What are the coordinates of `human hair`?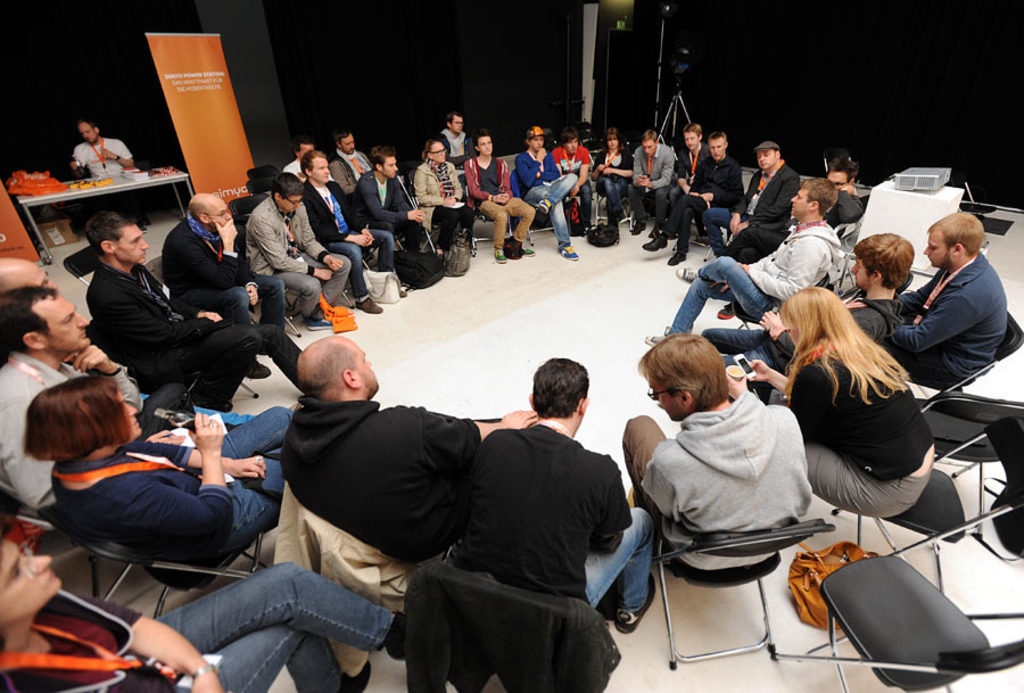
box=[327, 127, 347, 147].
